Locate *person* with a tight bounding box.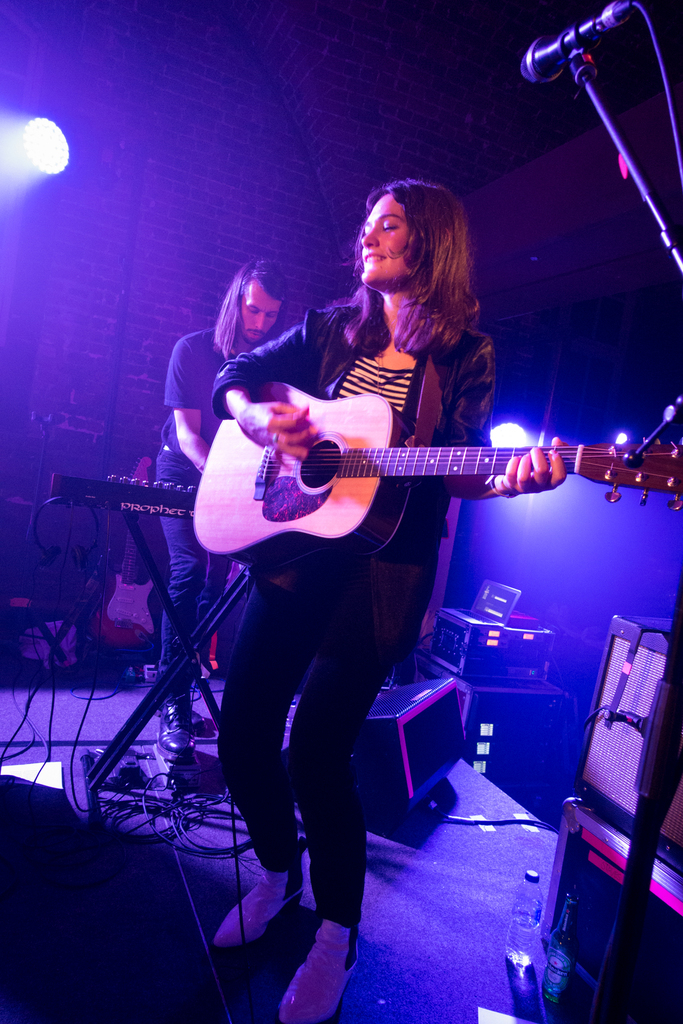
left=153, top=259, right=302, bottom=776.
